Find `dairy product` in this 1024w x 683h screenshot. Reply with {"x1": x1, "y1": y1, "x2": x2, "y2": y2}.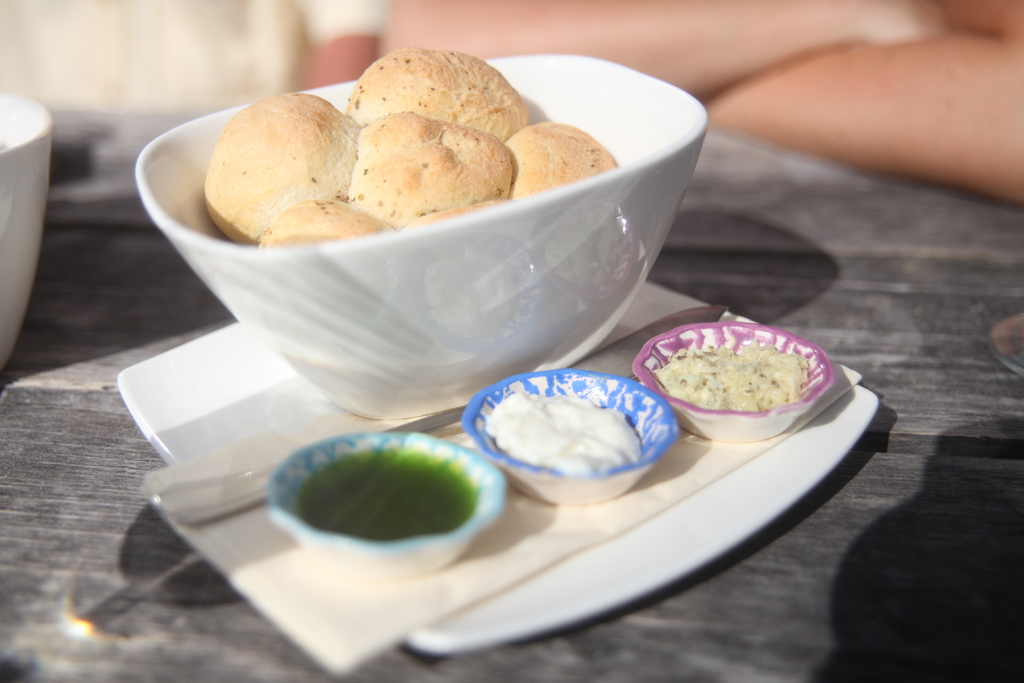
{"x1": 659, "y1": 313, "x2": 829, "y2": 432}.
